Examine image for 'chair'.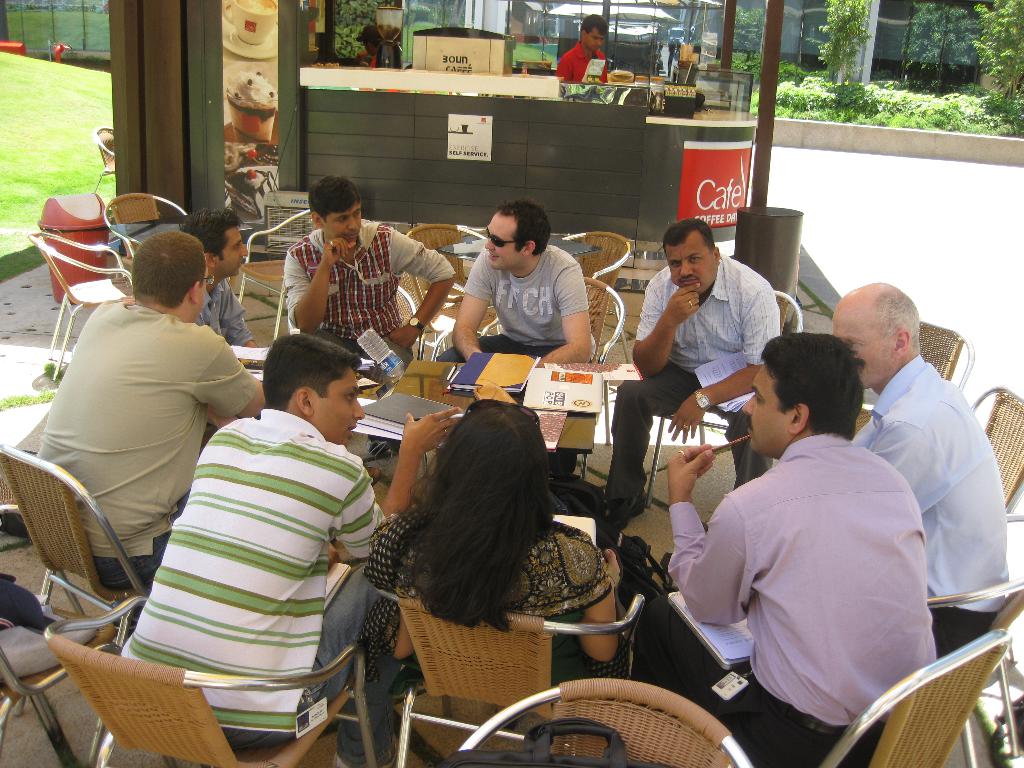
Examination result: box(972, 383, 1023, 521).
